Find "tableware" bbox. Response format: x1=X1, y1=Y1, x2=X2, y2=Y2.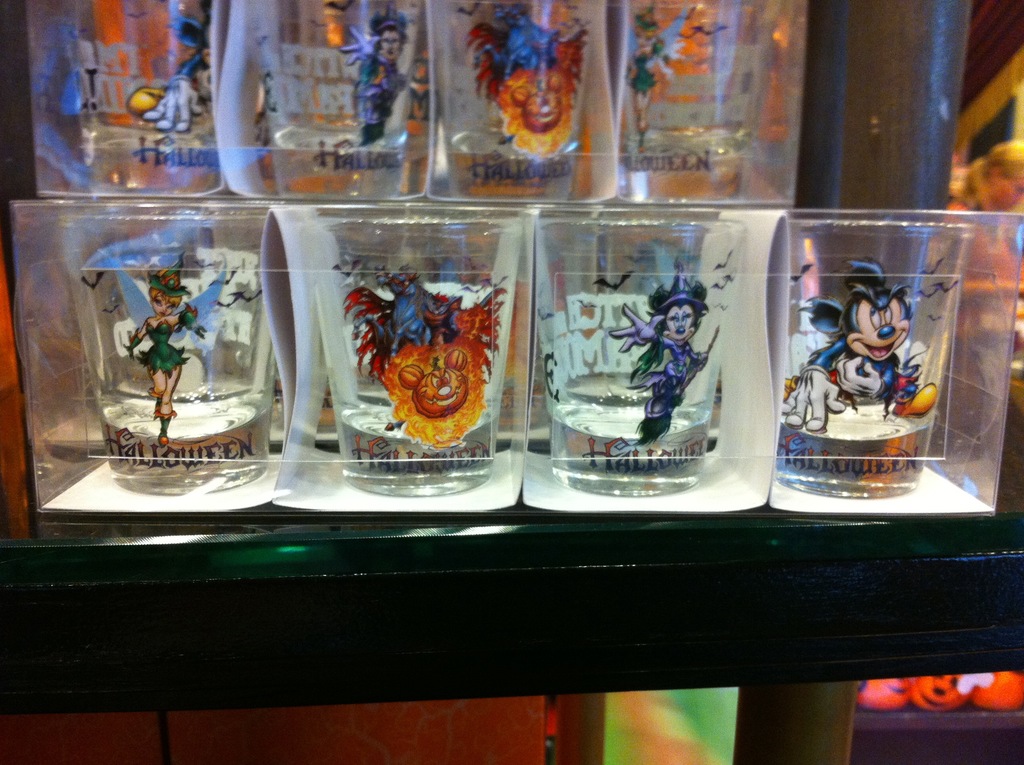
x1=777, y1=208, x2=1023, y2=520.
